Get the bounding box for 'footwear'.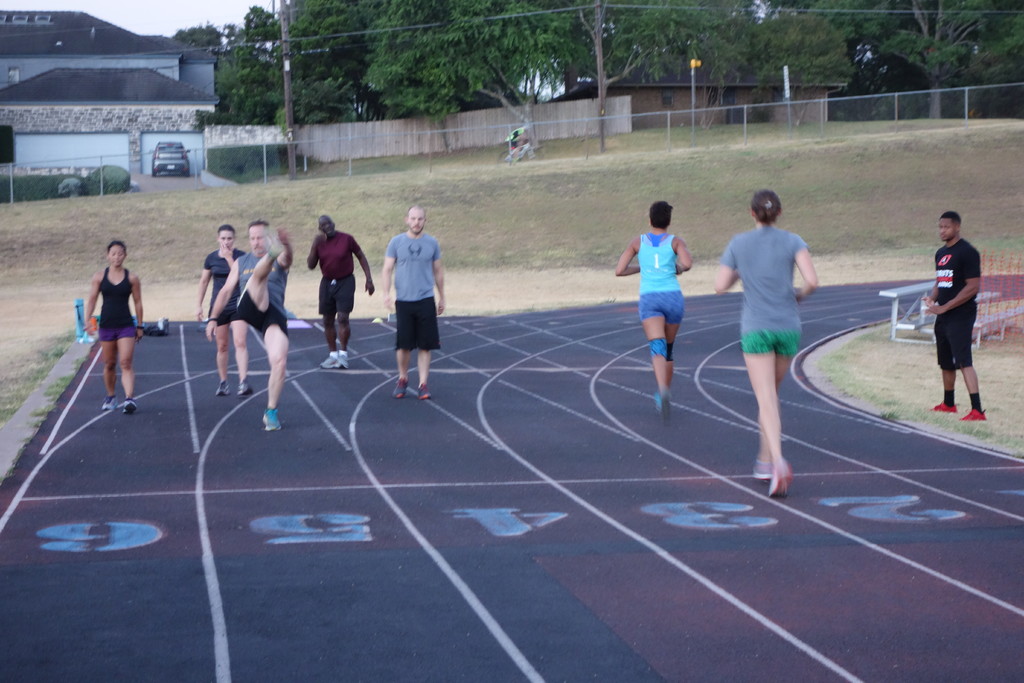
(left=755, top=465, right=774, bottom=480).
